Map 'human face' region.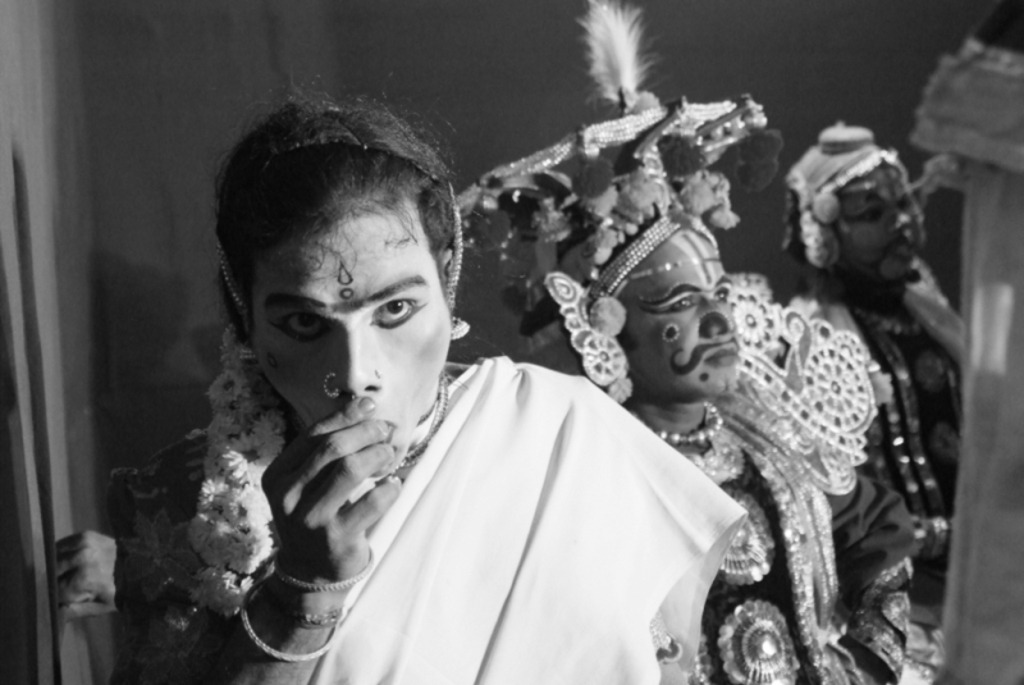
Mapped to pyautogui.locateOnScreen(847, 157, 916, 273).
